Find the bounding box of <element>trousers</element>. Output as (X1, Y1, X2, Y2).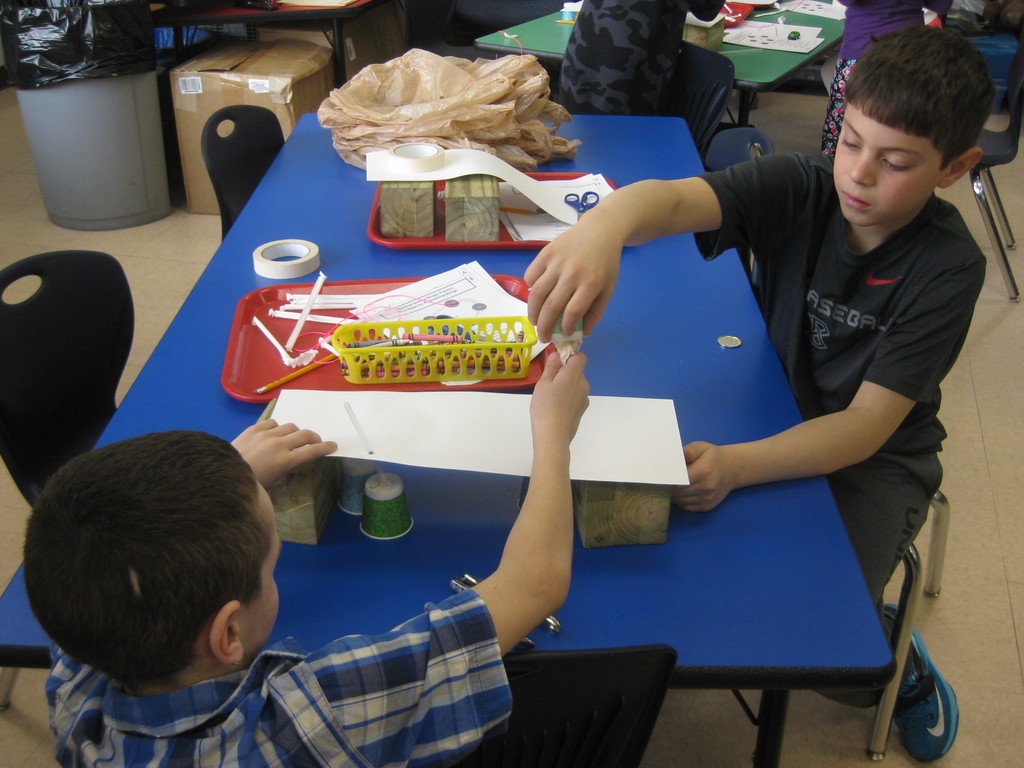
(829, 449, 950, 704).
